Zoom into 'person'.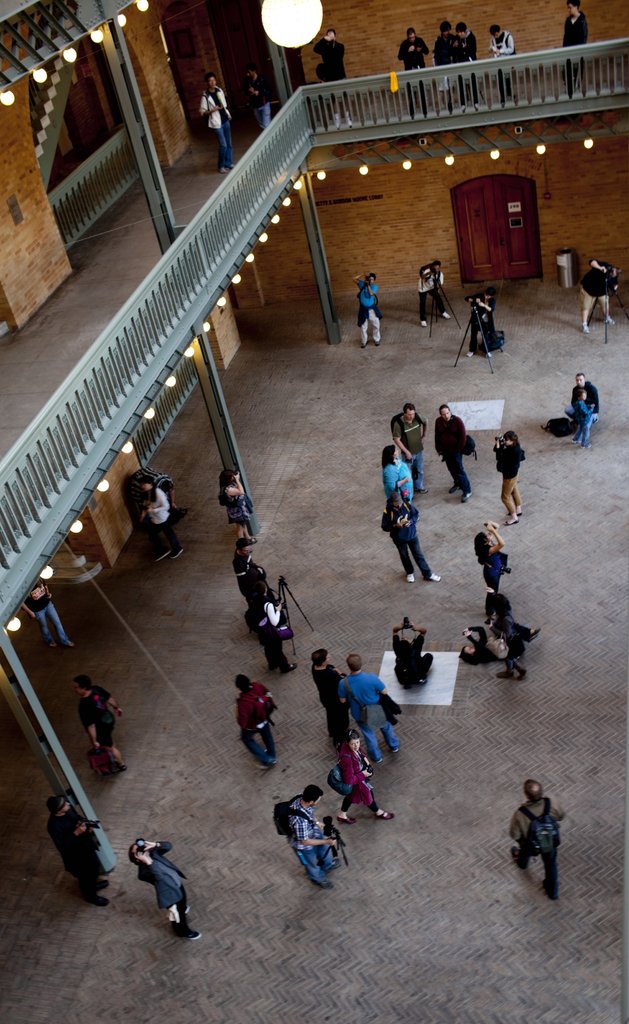
Zoom target: detection(502, 774, 571, 903).
